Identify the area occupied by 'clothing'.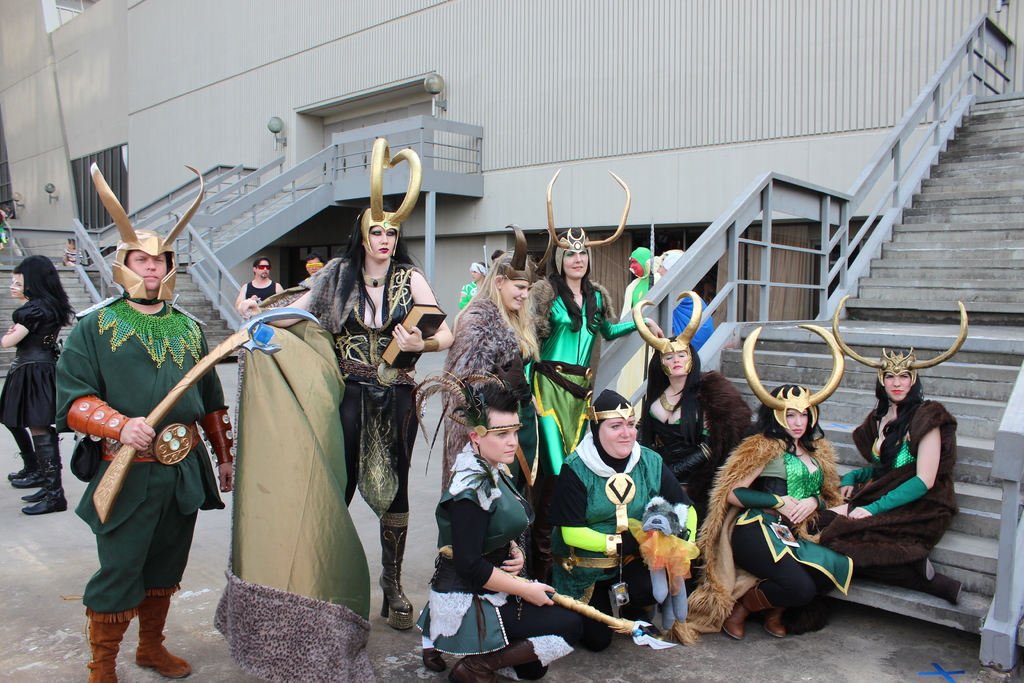
Area: [x1=409, y1=441, x2=575, y2=656].
